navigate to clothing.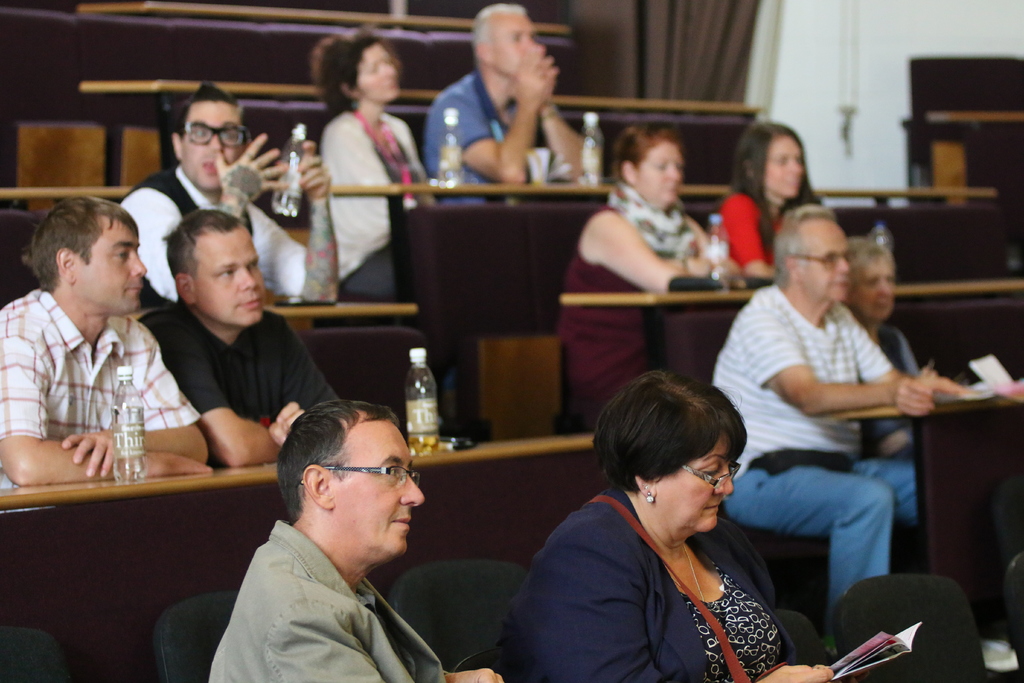
Navigation target: locate(557, 185, 706, 431).
